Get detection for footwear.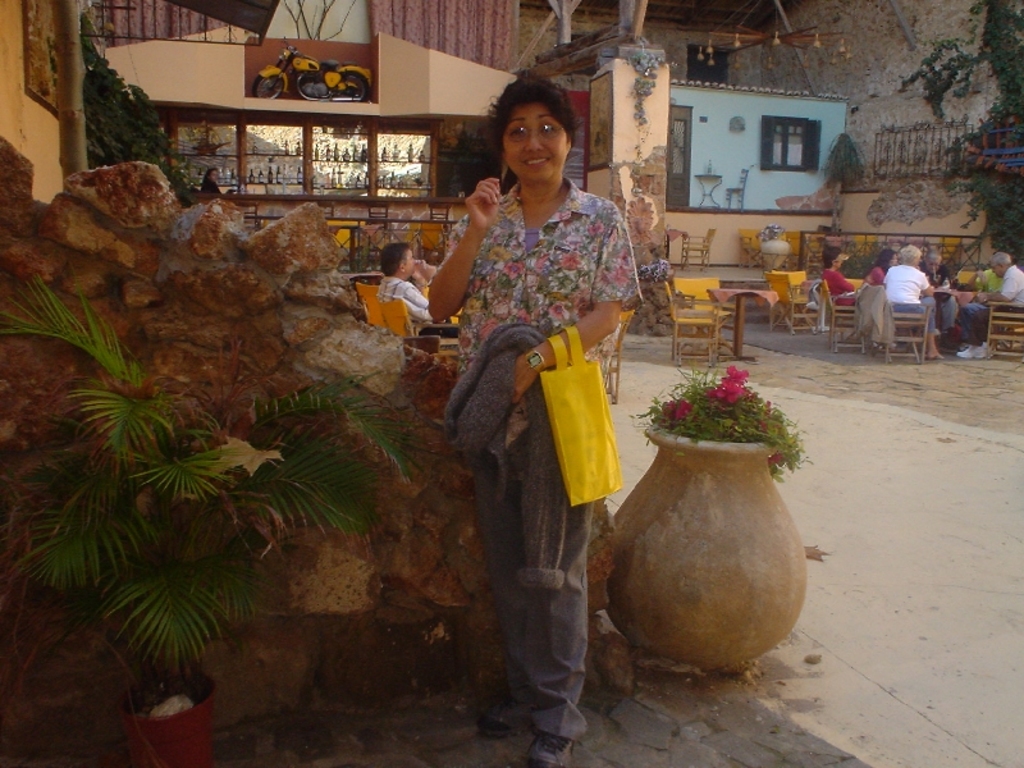
Detection: 955:349:974:355.
